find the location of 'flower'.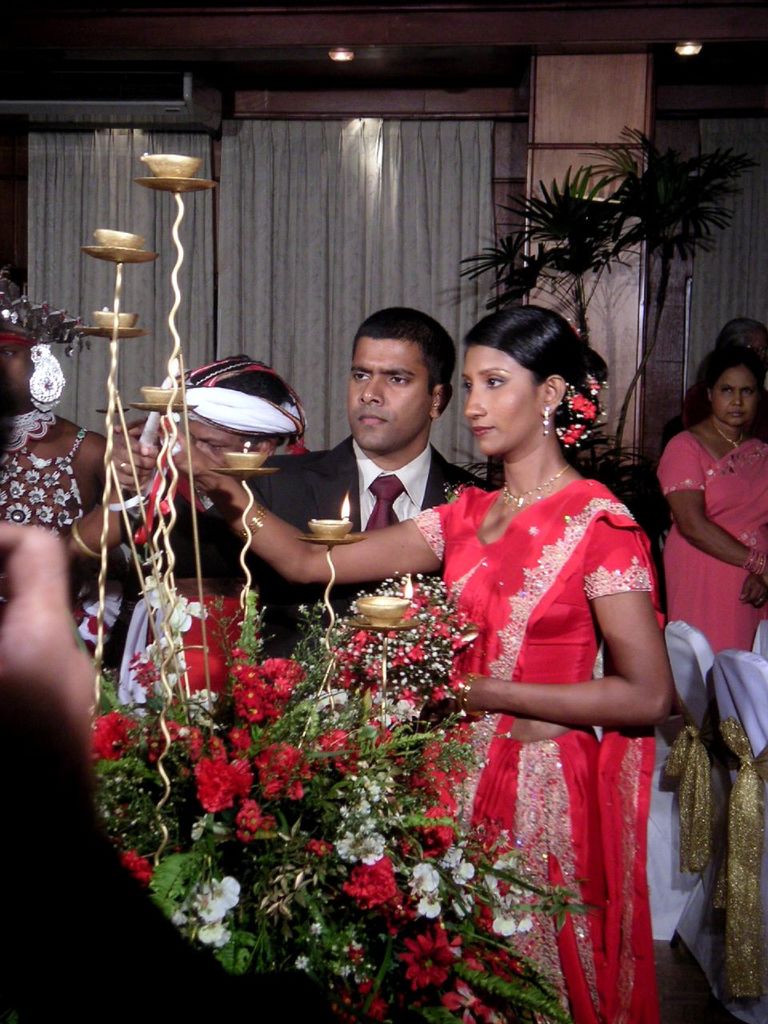
Location: BBox(92, 707, 143, 766).
